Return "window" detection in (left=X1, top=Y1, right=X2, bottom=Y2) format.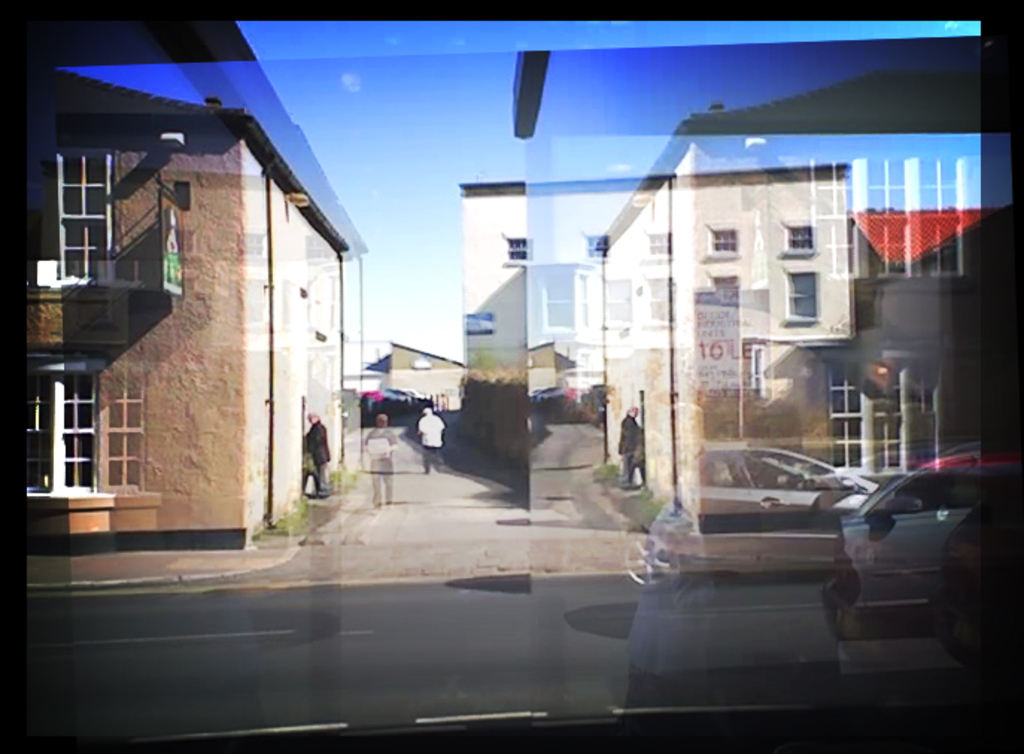
(left=781, top=218, right=824, bottom=258).
